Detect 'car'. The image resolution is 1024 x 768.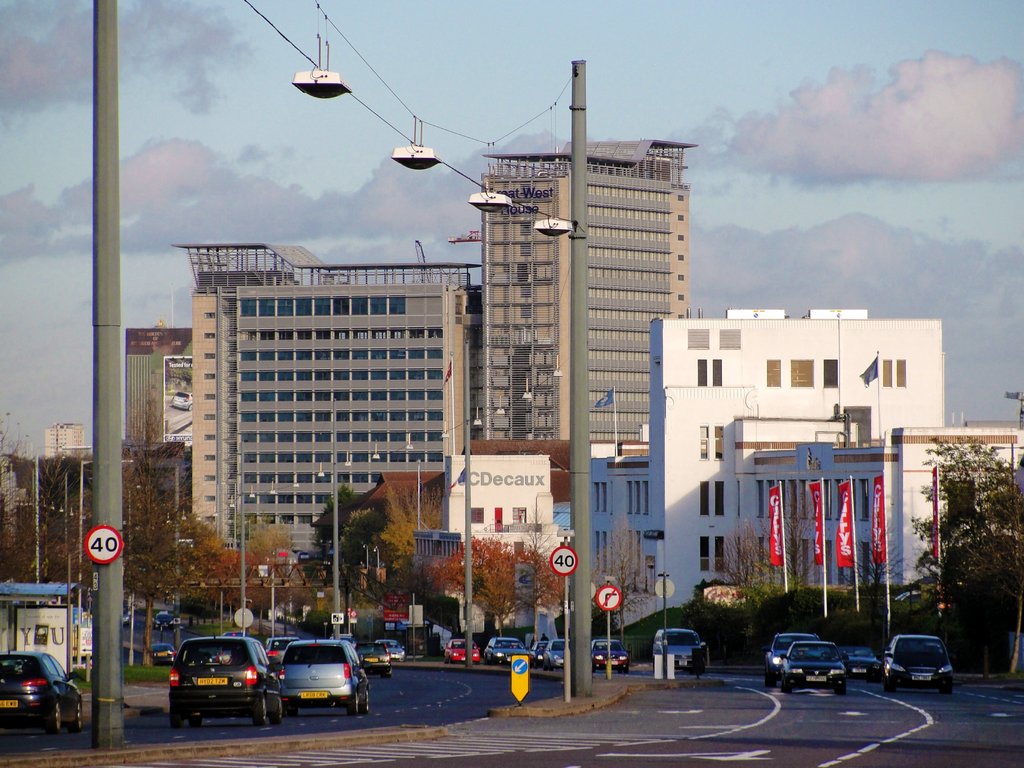
(278,641,367,710).
